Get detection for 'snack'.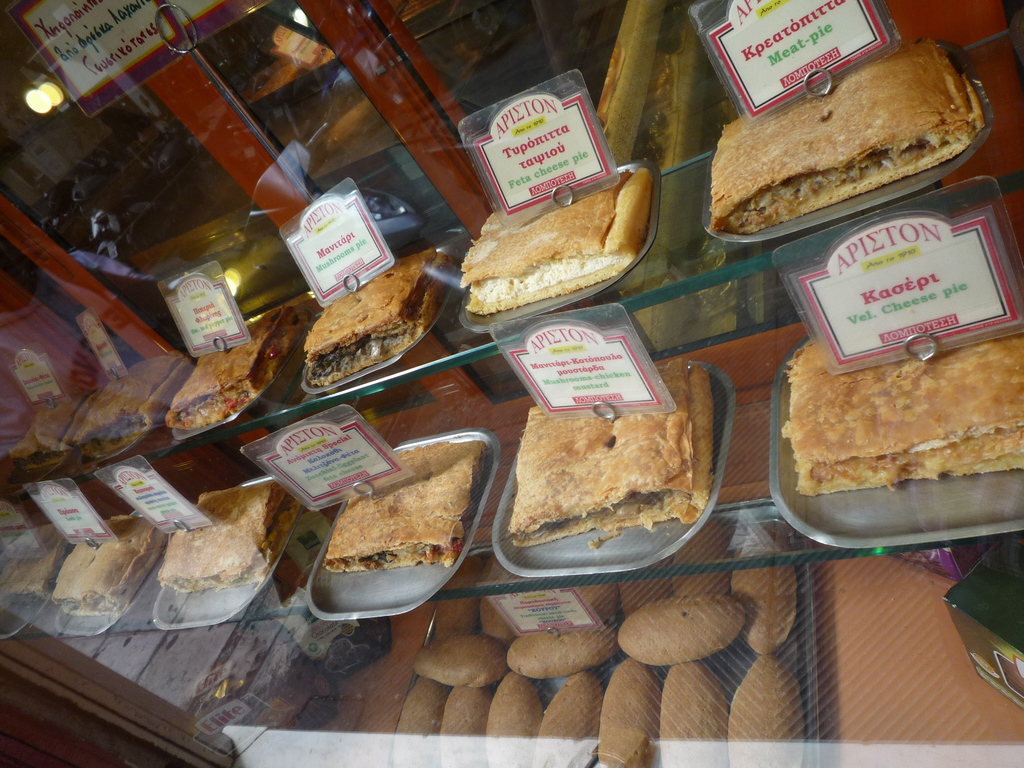
Detection: bbox=[712, 35, 984, 243].
